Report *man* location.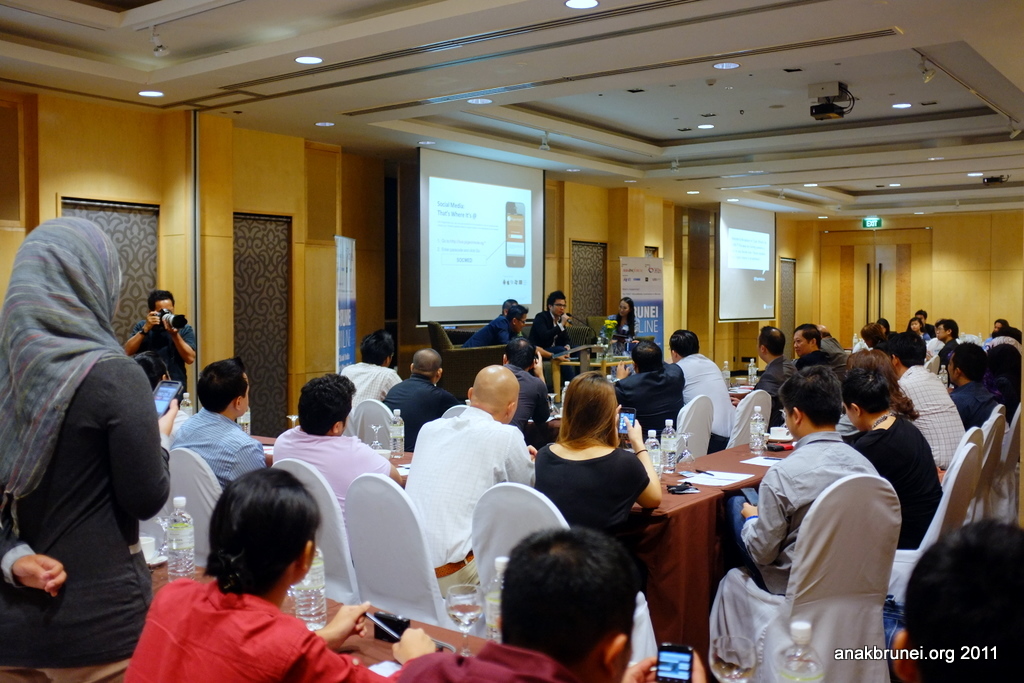
Report: {"left": 400, "top": 362, "right": 544, "bottom": 597}.
